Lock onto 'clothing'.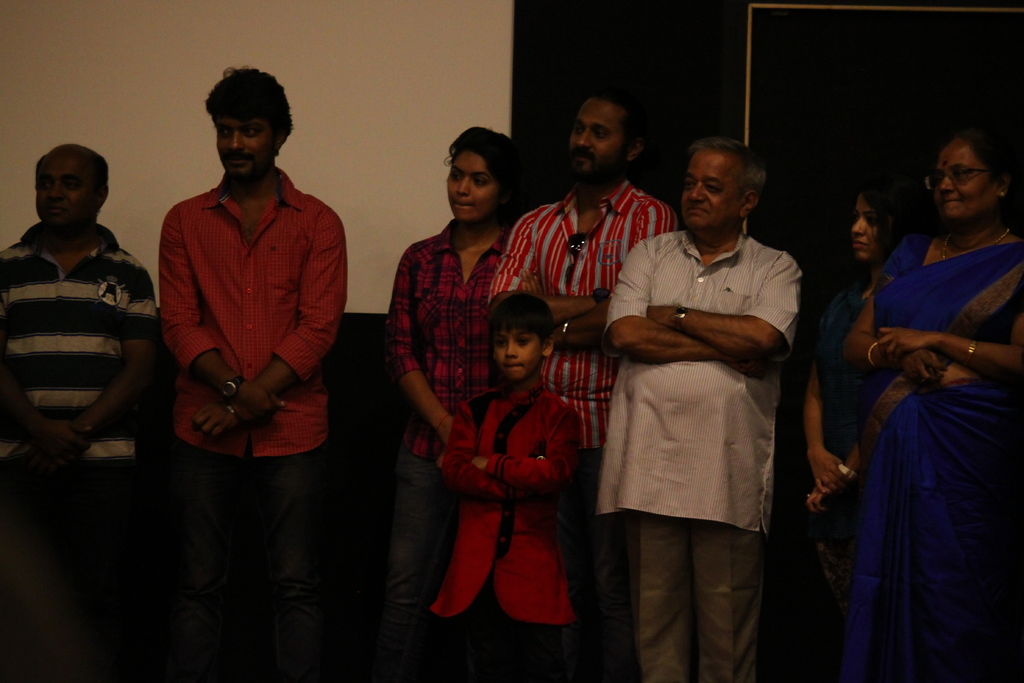
Locked: BBox(0, 220, 159, 682).
